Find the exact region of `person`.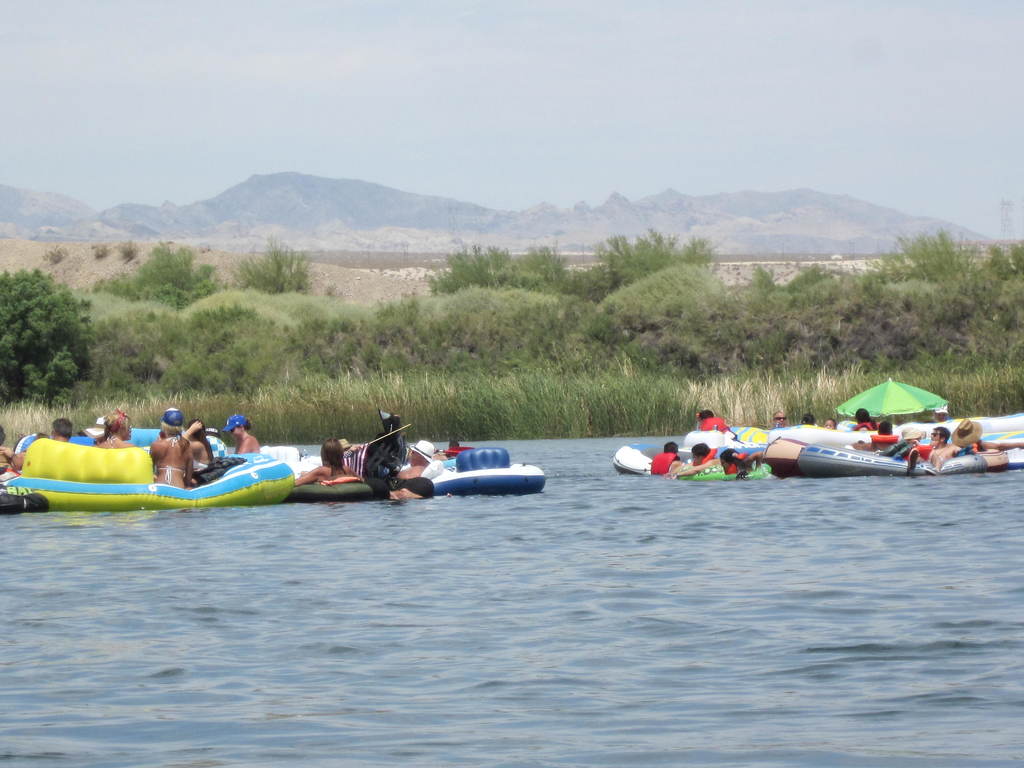
Exact region: (953,421,1023,456).
